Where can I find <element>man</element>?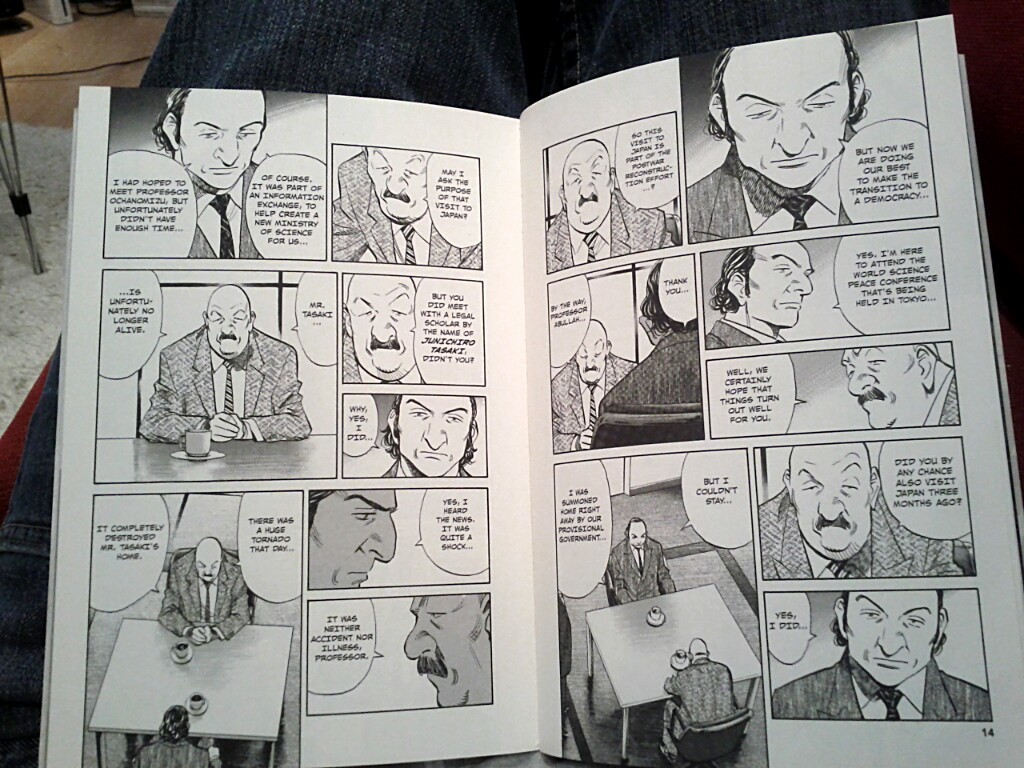
You can find it at {"x1": 770, "y1": 575, "x2": 999, "y2": 714}.
